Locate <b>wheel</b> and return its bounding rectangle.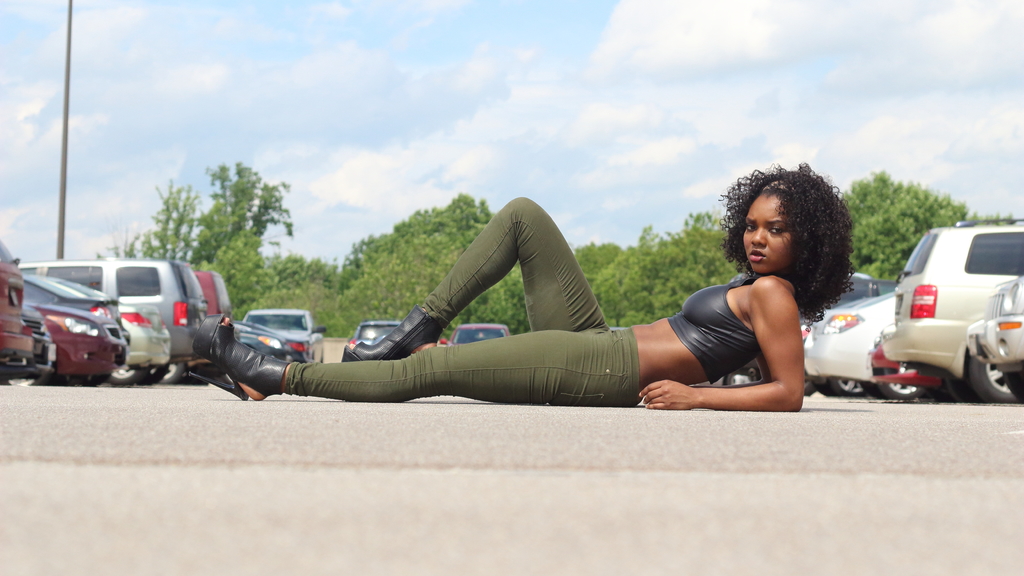
bbox=[966, 322, 1011, 399].
